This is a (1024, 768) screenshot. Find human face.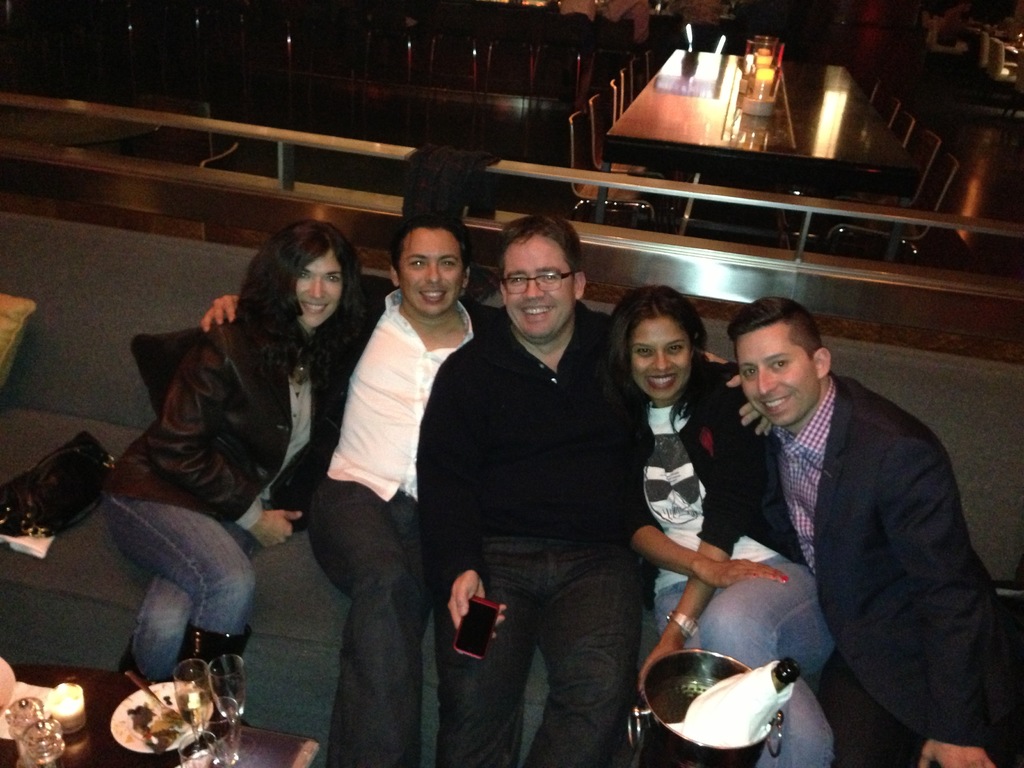
Bounding box: l=508, t=232, r=572, b=342.
